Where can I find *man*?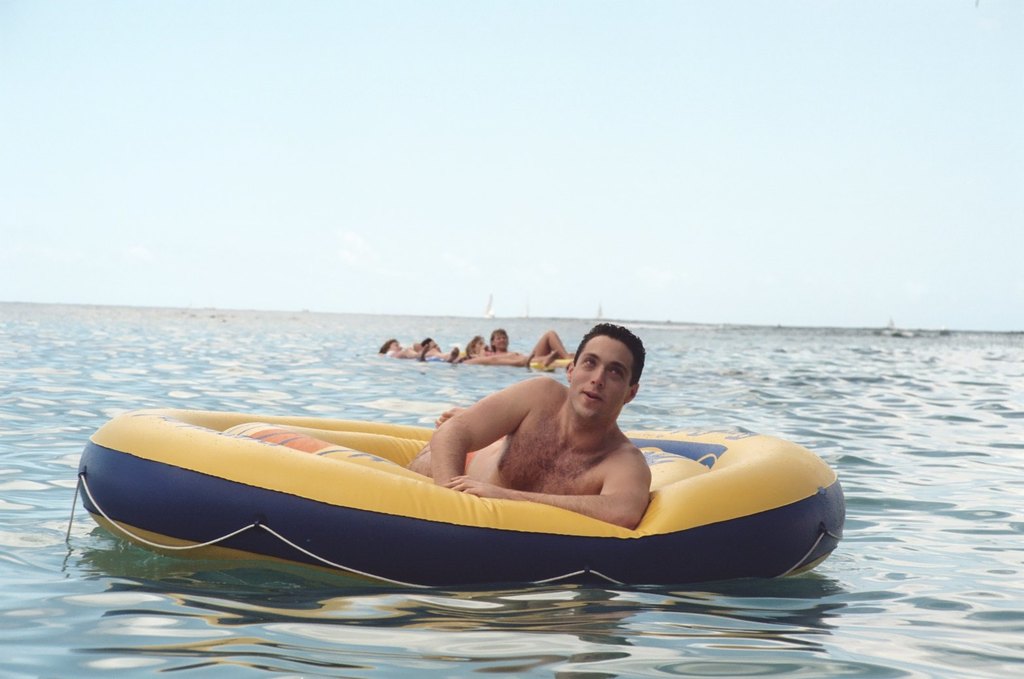
You can find it at bbox(425, 335, 666, 513).
